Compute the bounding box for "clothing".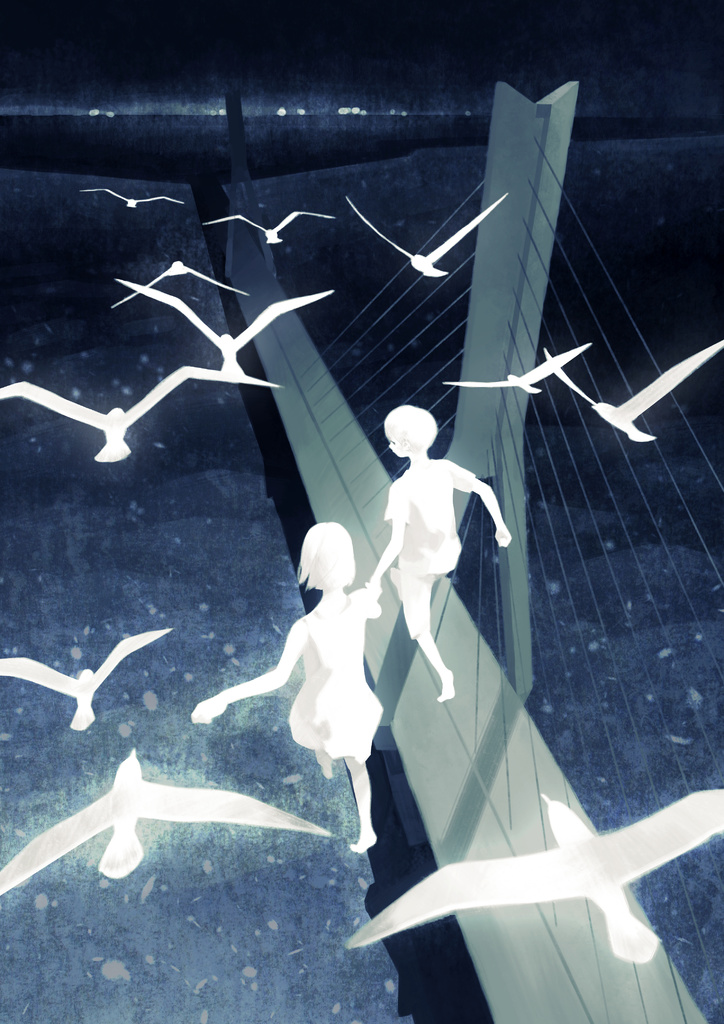
401:467:461:633.
